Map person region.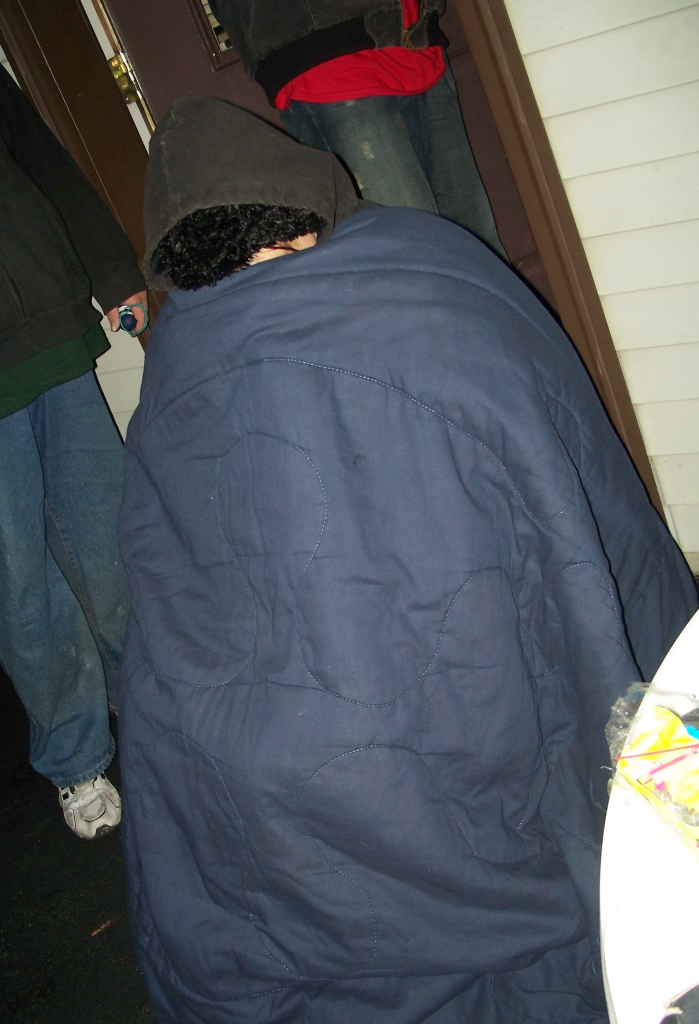
Mapped to bbox=[4, 63, 178, 839].
